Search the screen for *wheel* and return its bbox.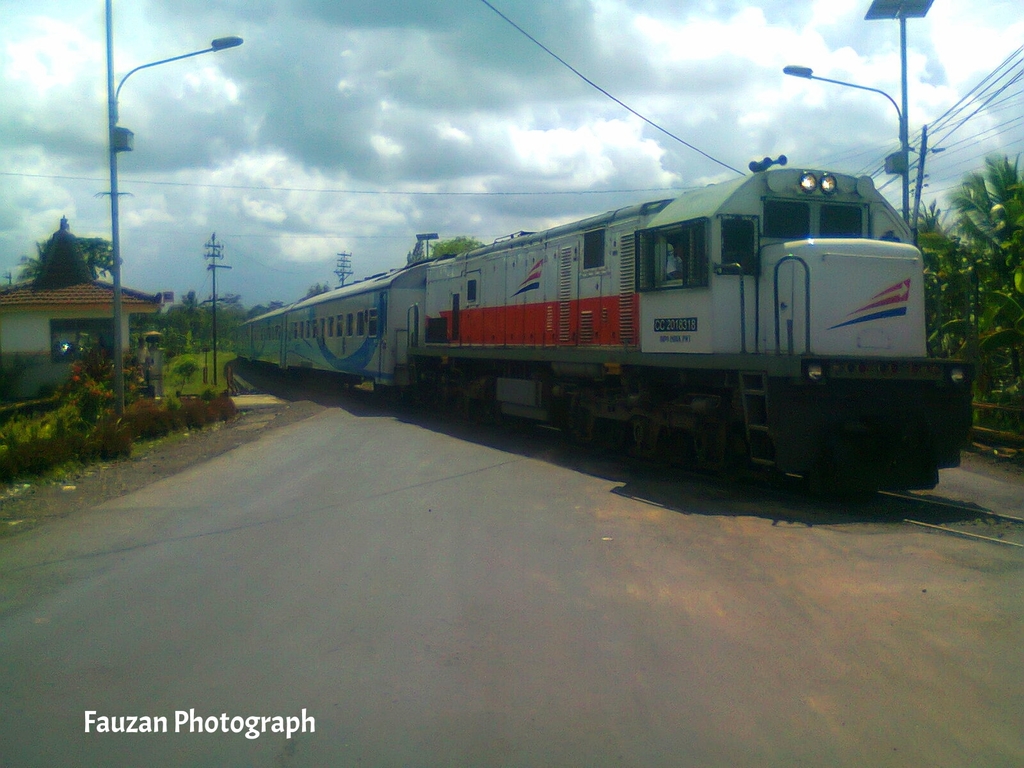
Found: x1=633, y1=420, x2=650, y2=458.
